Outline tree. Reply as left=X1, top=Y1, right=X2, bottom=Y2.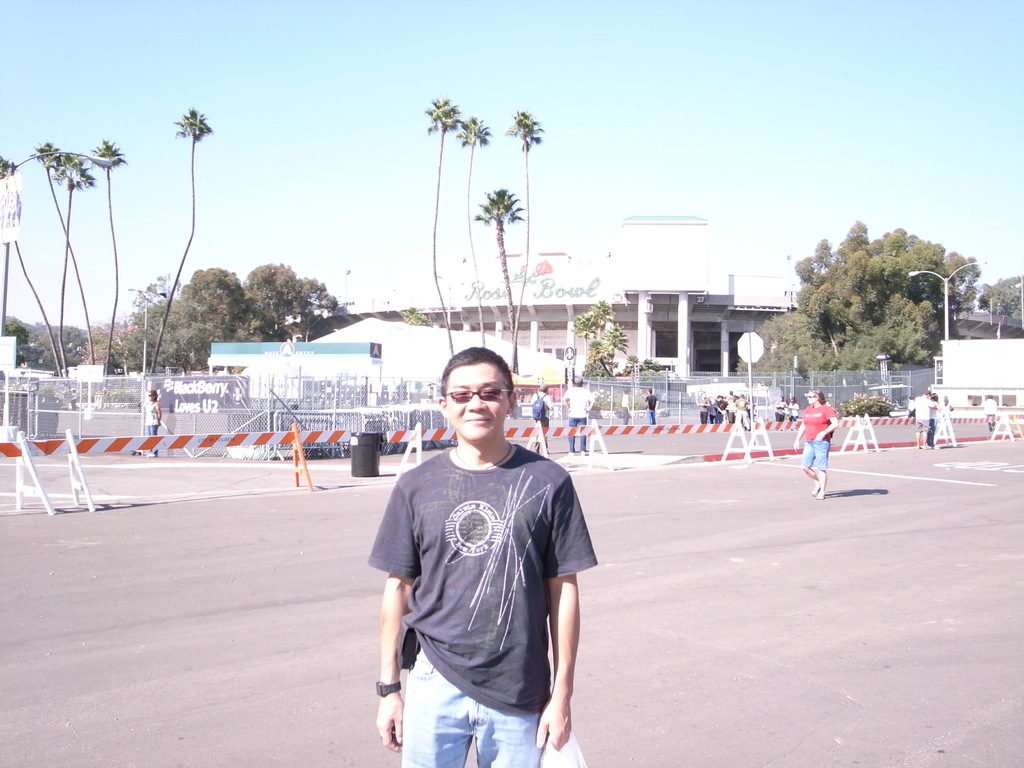
left=578, top=297, right=663, bottom=415.
